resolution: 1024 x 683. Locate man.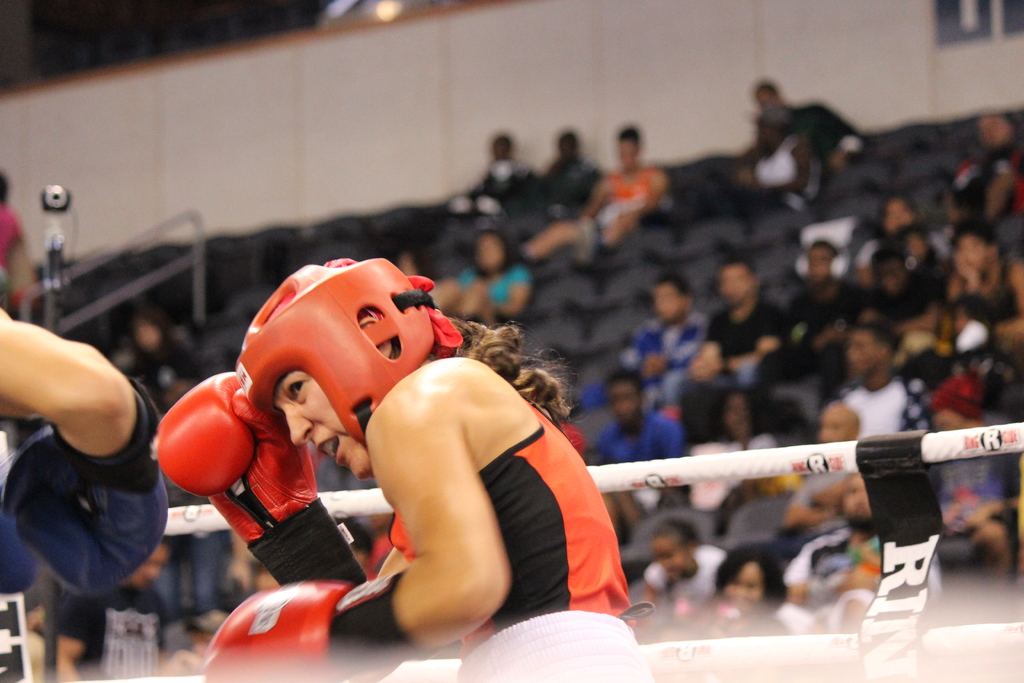
bbox(612, 272, 710, 406).
